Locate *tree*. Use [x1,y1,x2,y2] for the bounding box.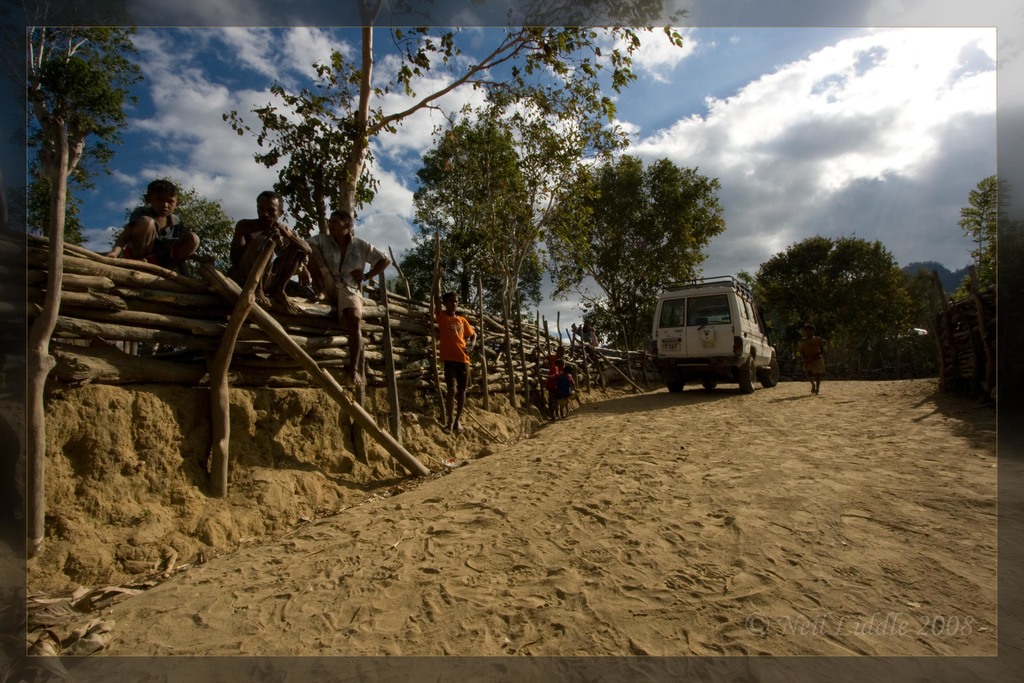
[543,156,720,390].
